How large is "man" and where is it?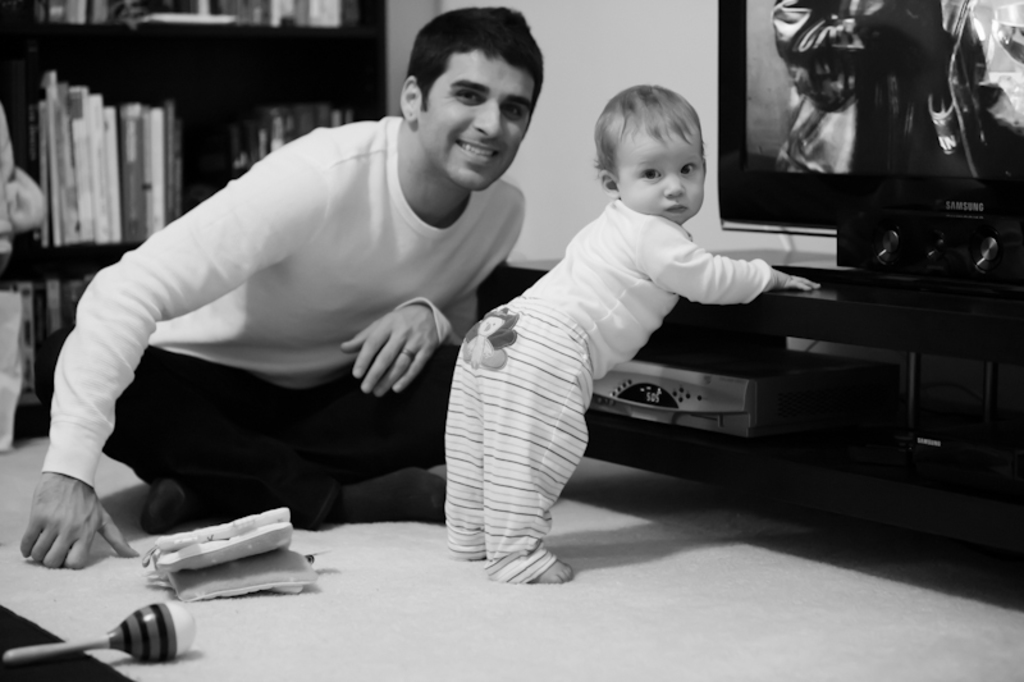
Bounding box: bbox=[50, 26, 549, 587].
